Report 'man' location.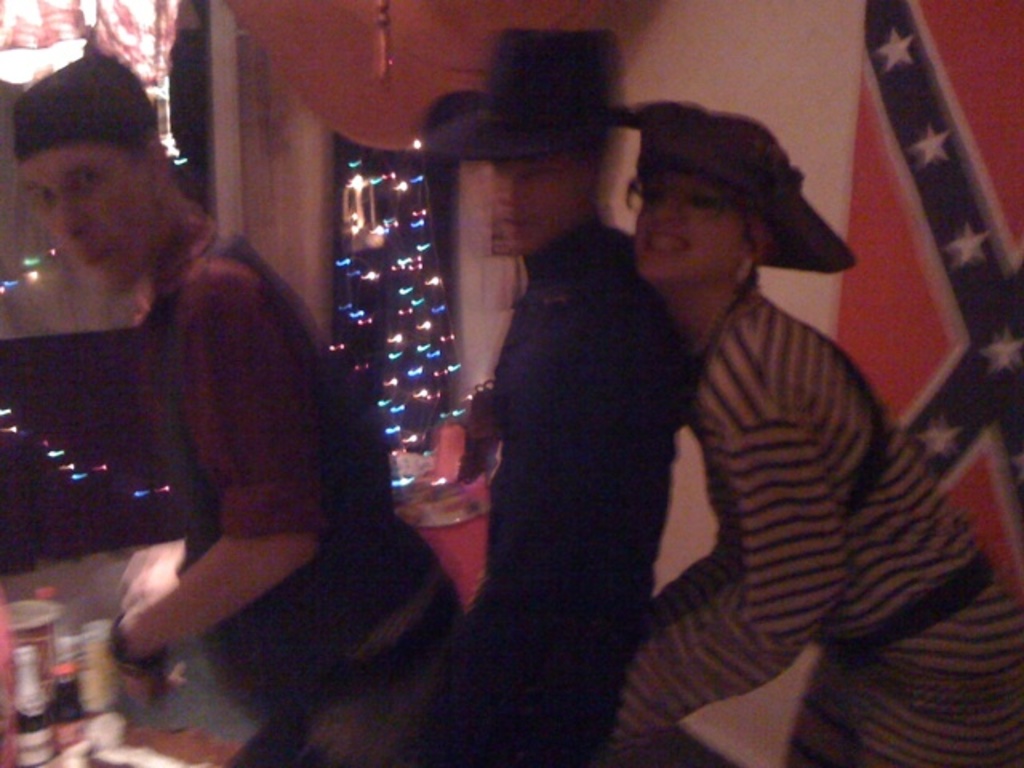
Report: [x1=411, y1=26, x2=694, y2=766].
